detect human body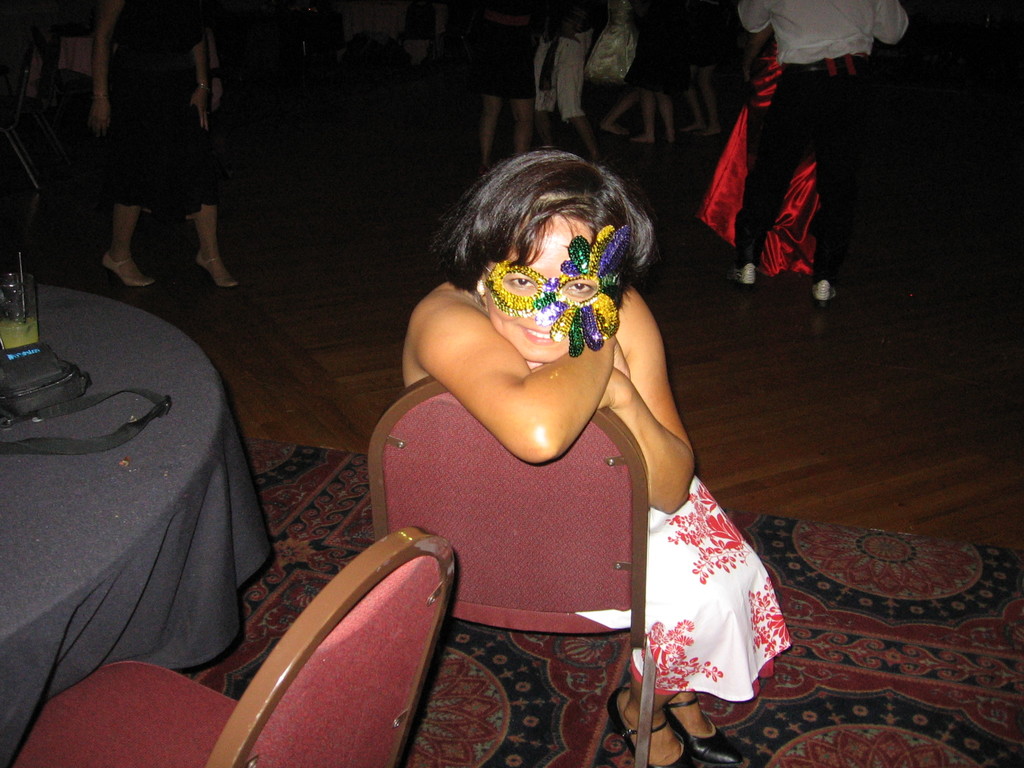
region(83, 0, 246, 289)
